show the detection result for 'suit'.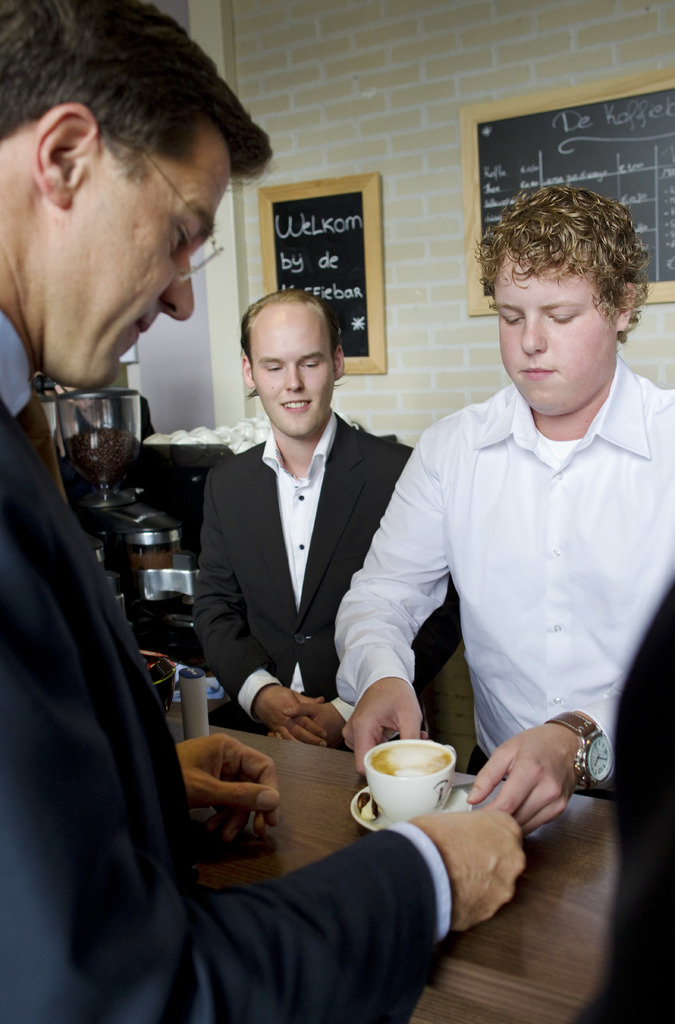
(182,330,406,763).
